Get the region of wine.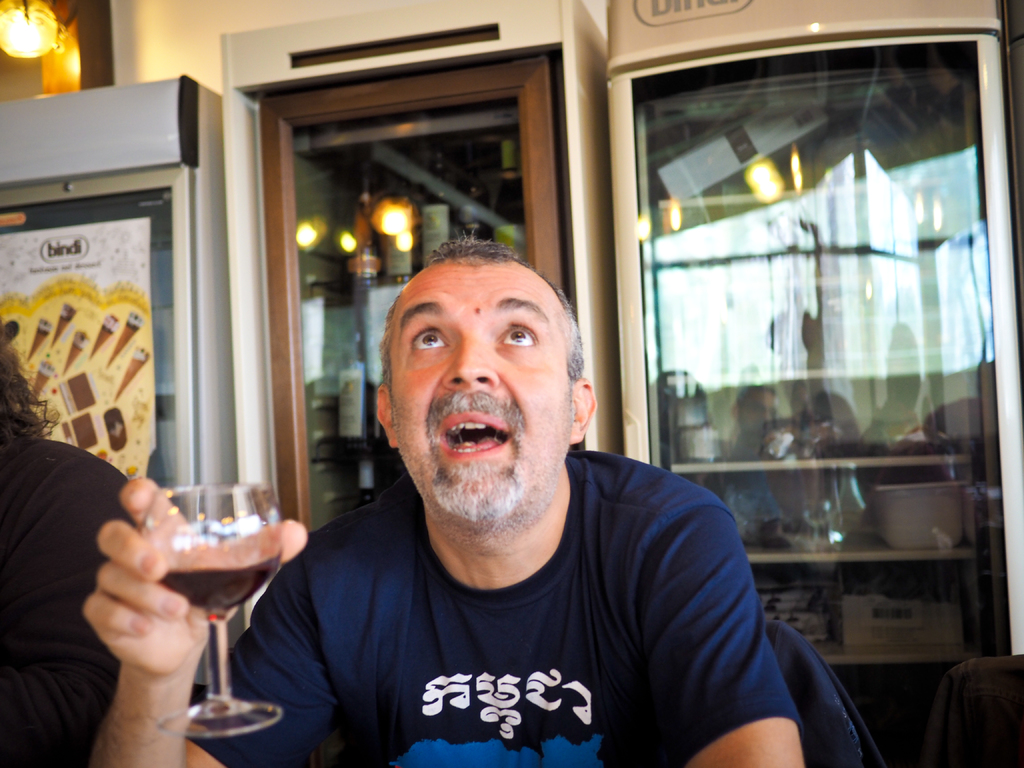
[x1=156, y1=566, x2=275, y2=611].
